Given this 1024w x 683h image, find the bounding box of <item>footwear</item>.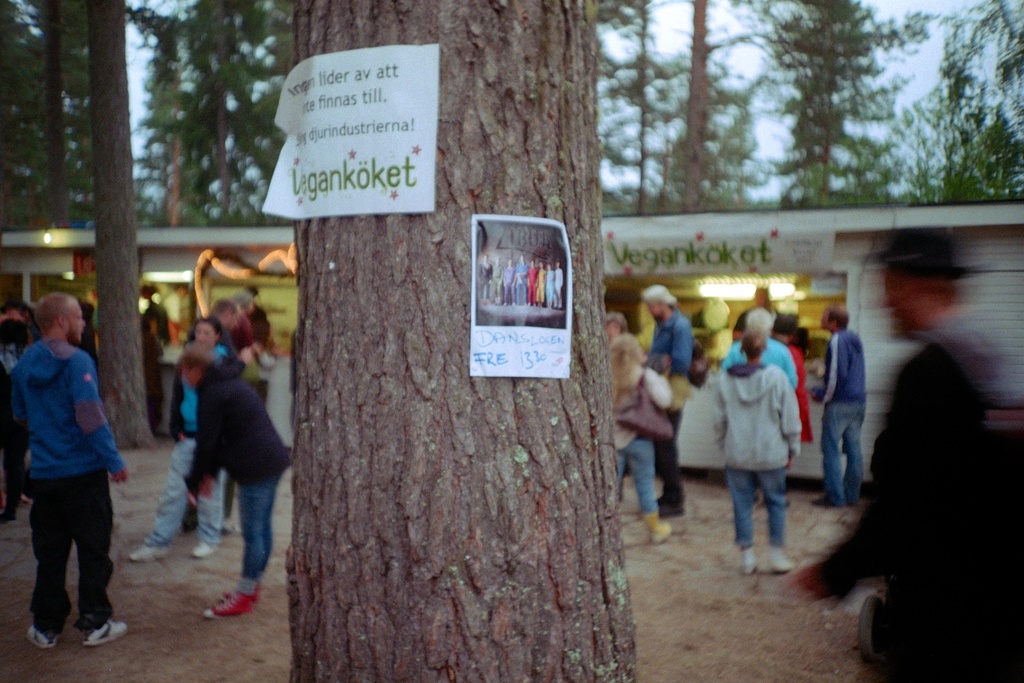
(left=87, top=620, right=127, bottom=645).
